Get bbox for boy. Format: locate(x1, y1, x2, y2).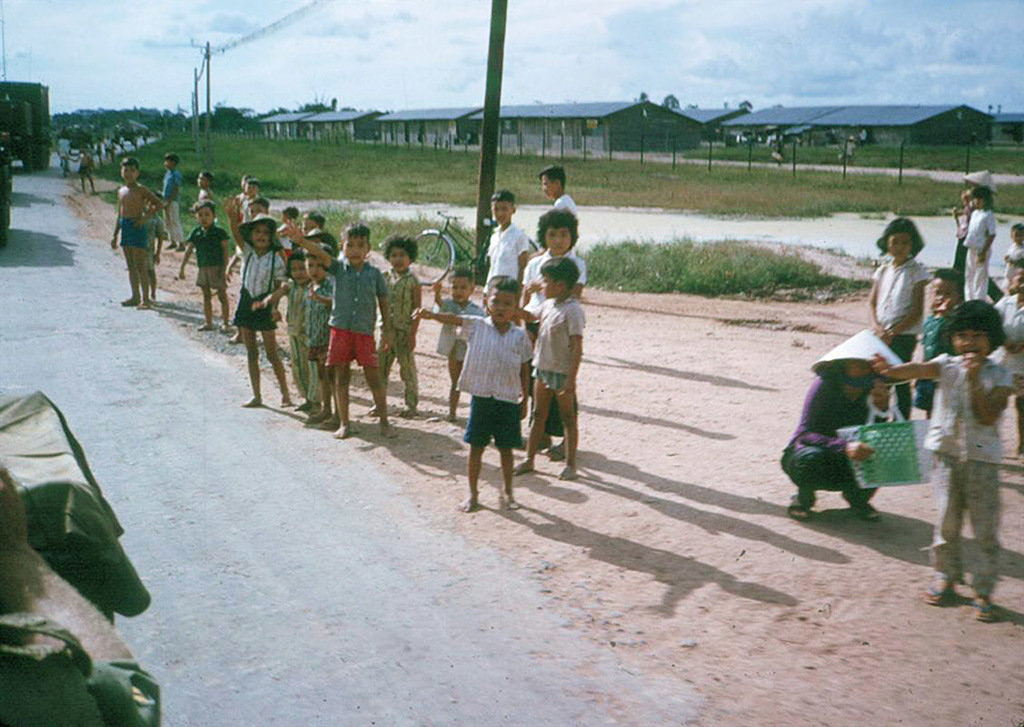
locate(871, 297, 1020, 622).
